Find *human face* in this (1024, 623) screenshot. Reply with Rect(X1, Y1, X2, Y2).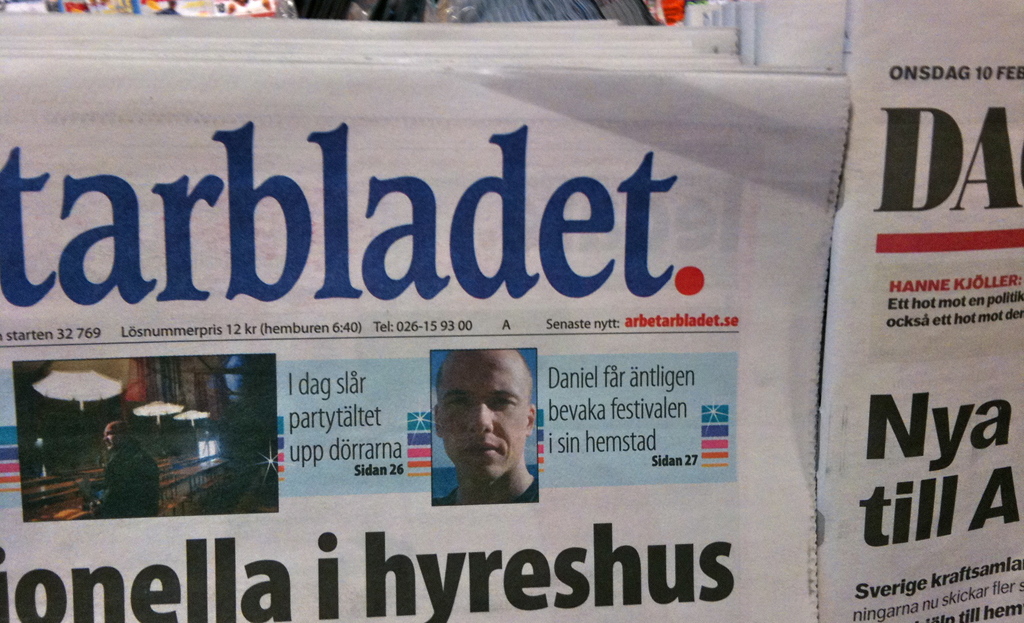
Rect(435, 358, 529, 479).
